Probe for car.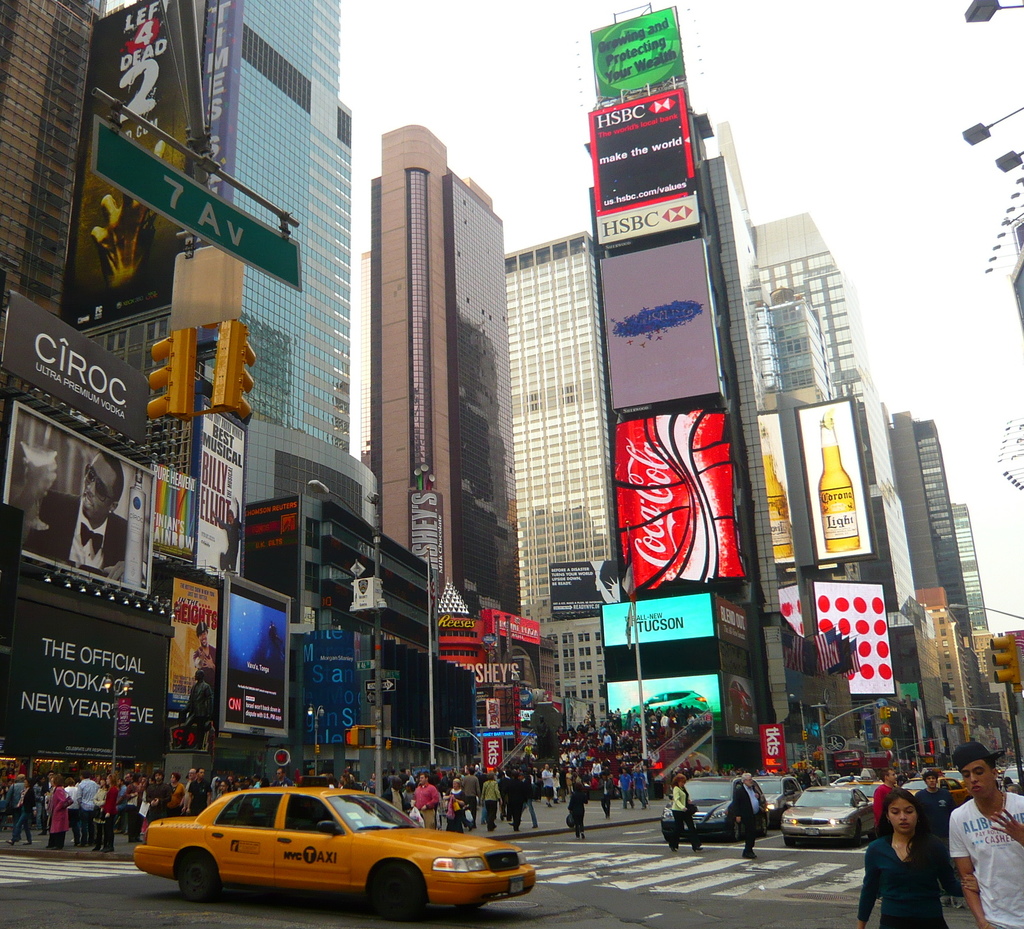
Probe result: select_region(131, 782, 536, 919).
